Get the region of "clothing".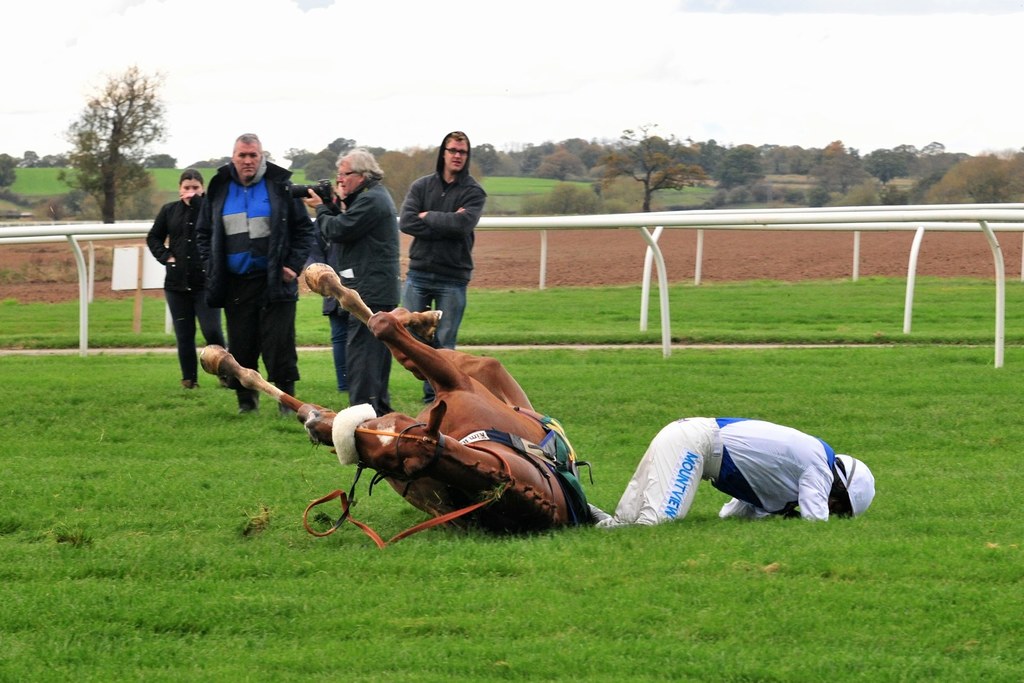
box(184, 159, 308, 420).
